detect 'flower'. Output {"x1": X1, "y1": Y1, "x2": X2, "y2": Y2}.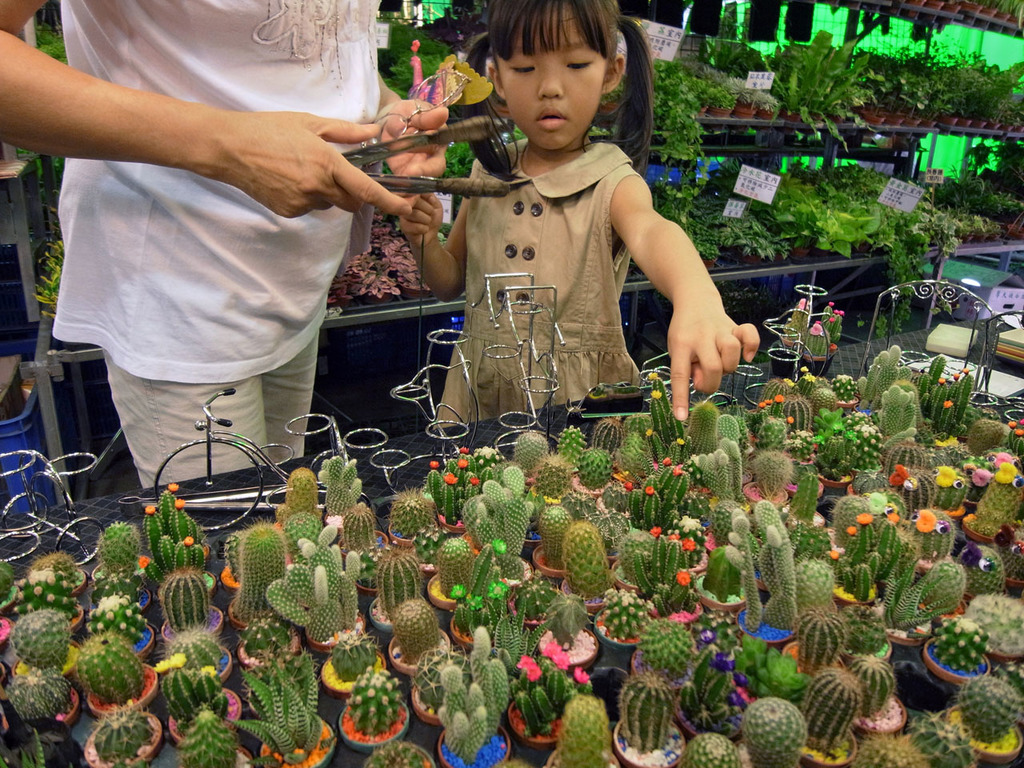
{"x1": 850, "y1": 510, "x2": 874, "y2": 522}.
